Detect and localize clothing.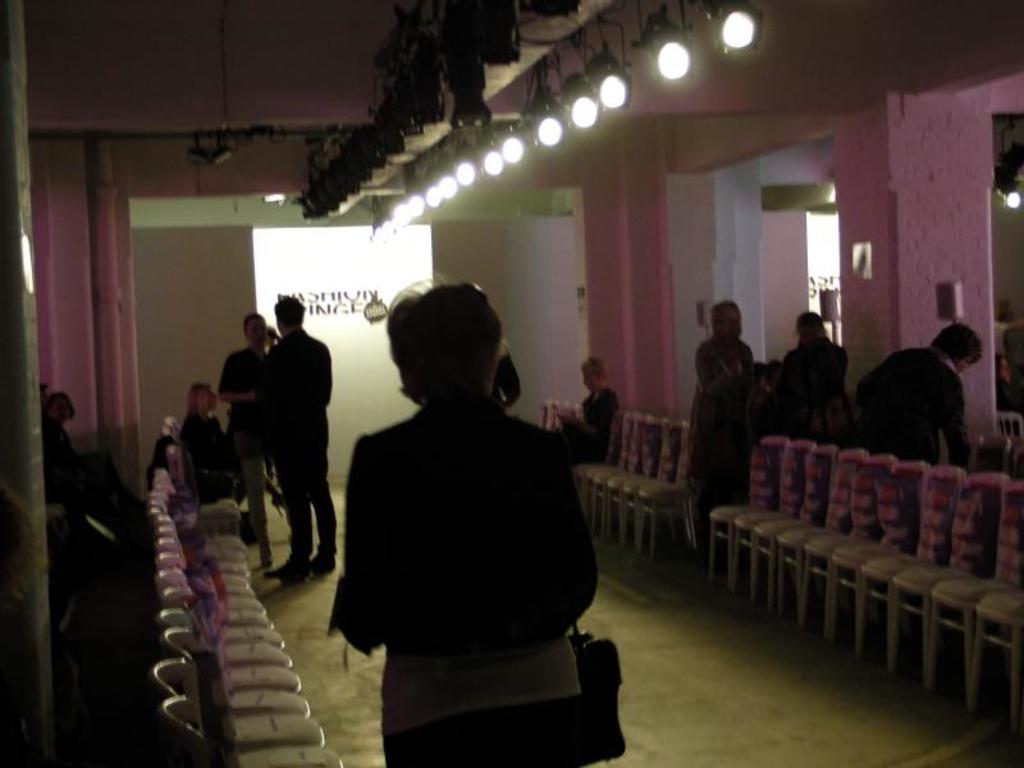
Localized at [left=684, top=332, right=758, bottom=548].
